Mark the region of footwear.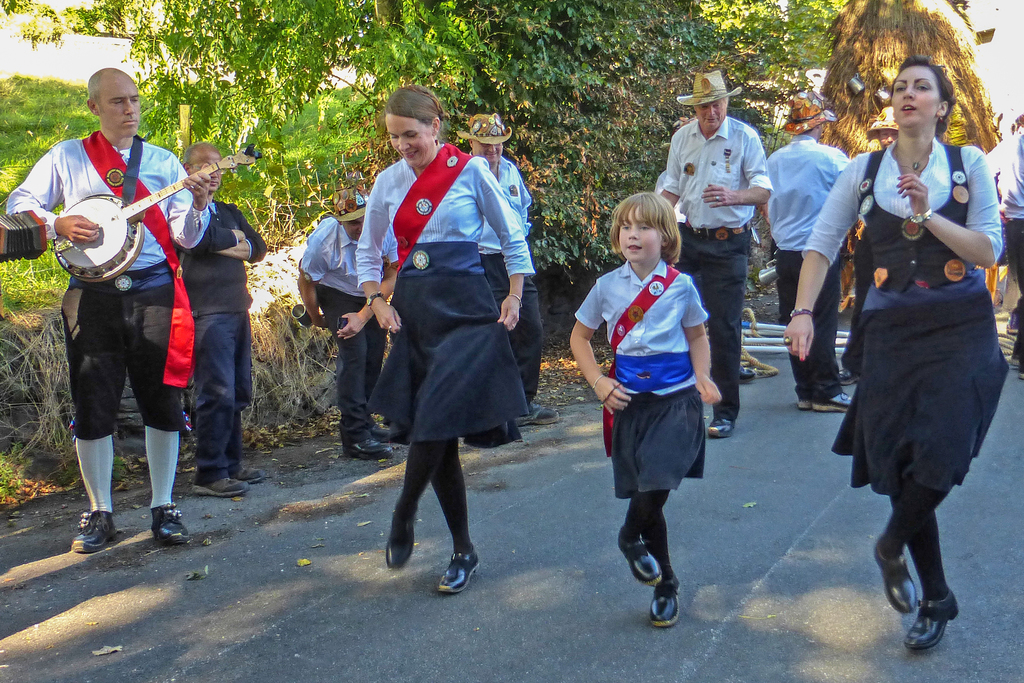
Region: <region>150, 504, 192, 546</region>.
